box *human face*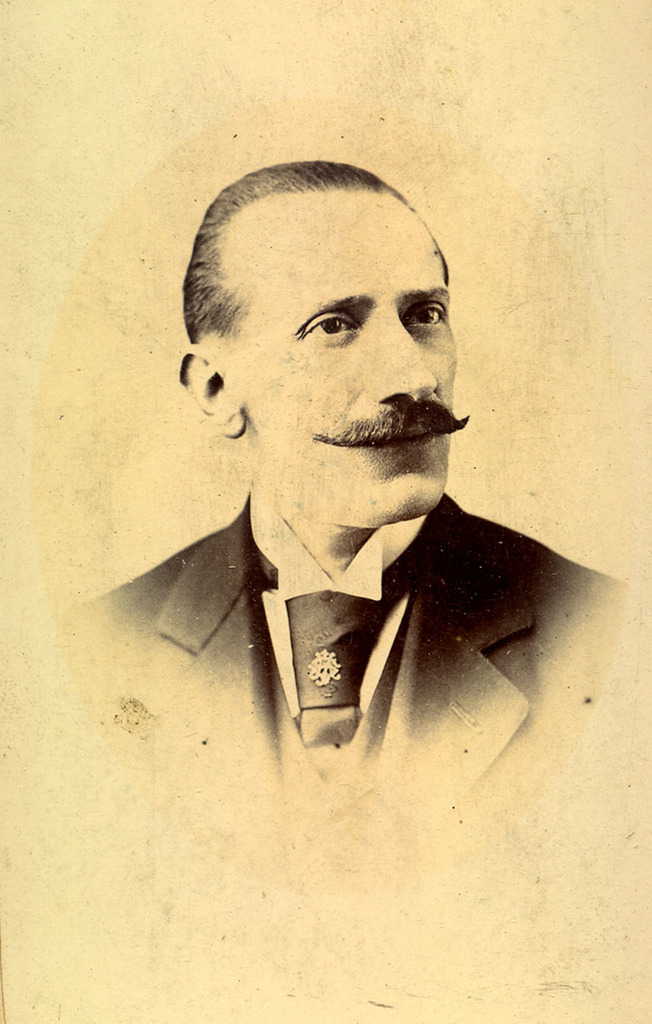
231,217,469,522
